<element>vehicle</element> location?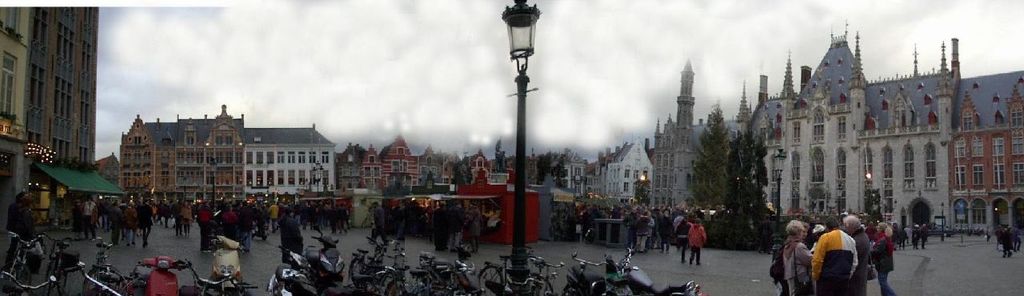
left=262, top=244, right=313, bottom=295
